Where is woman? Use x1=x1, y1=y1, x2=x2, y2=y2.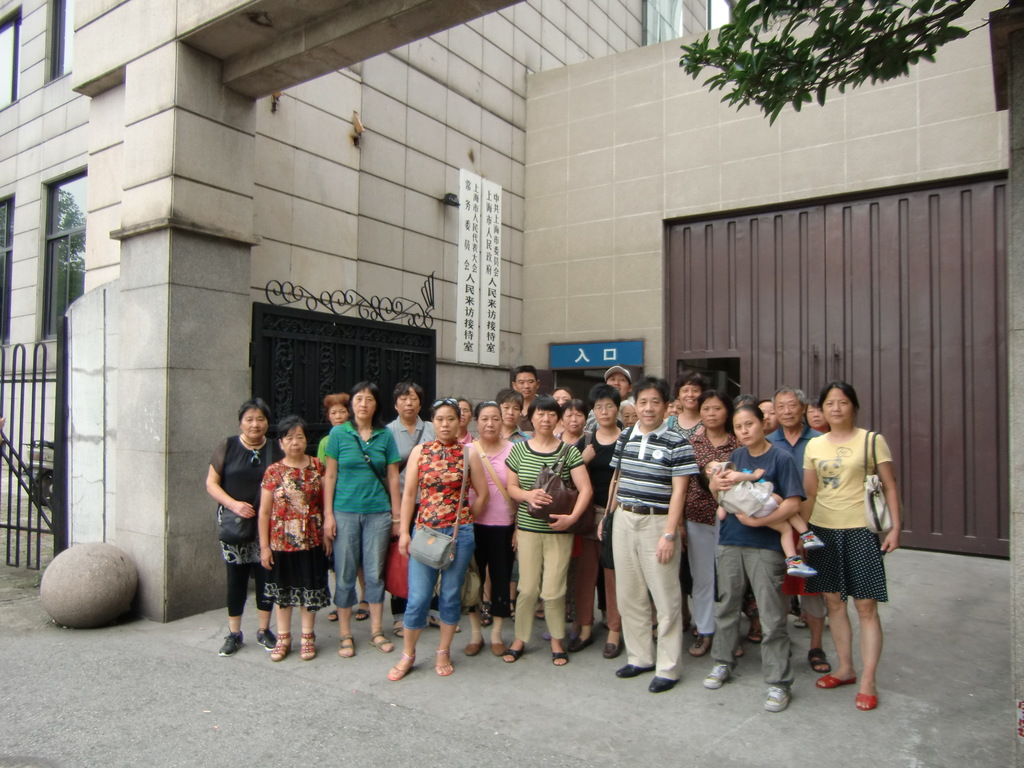
x1=700, y1=410, x2=805, y2=714.
